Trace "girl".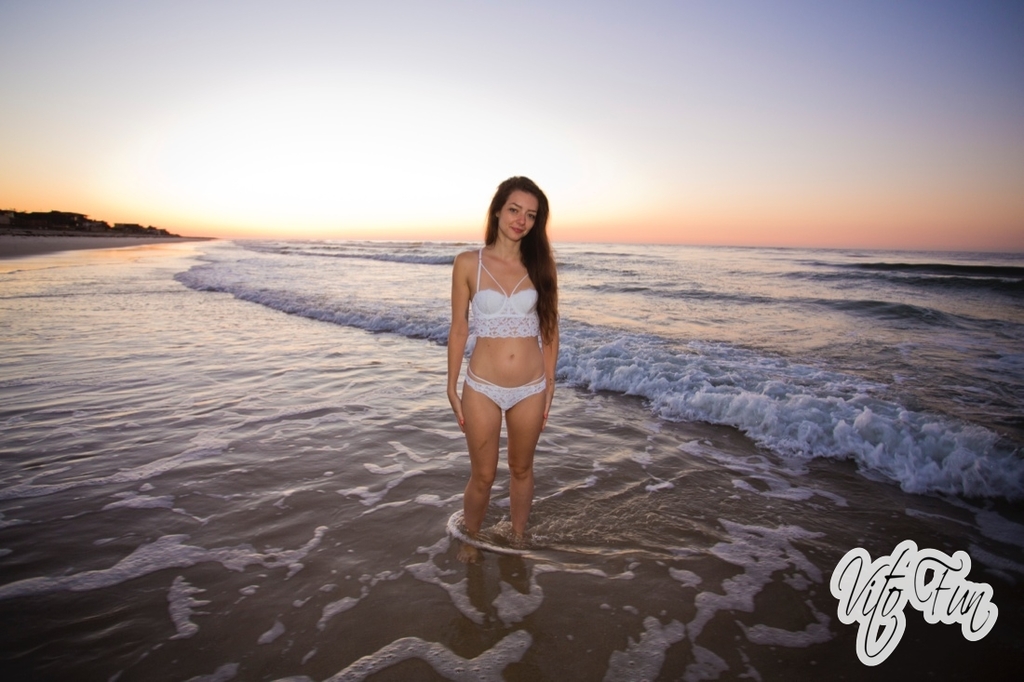
Traced to l=444, t=175, r=563, b=544.
